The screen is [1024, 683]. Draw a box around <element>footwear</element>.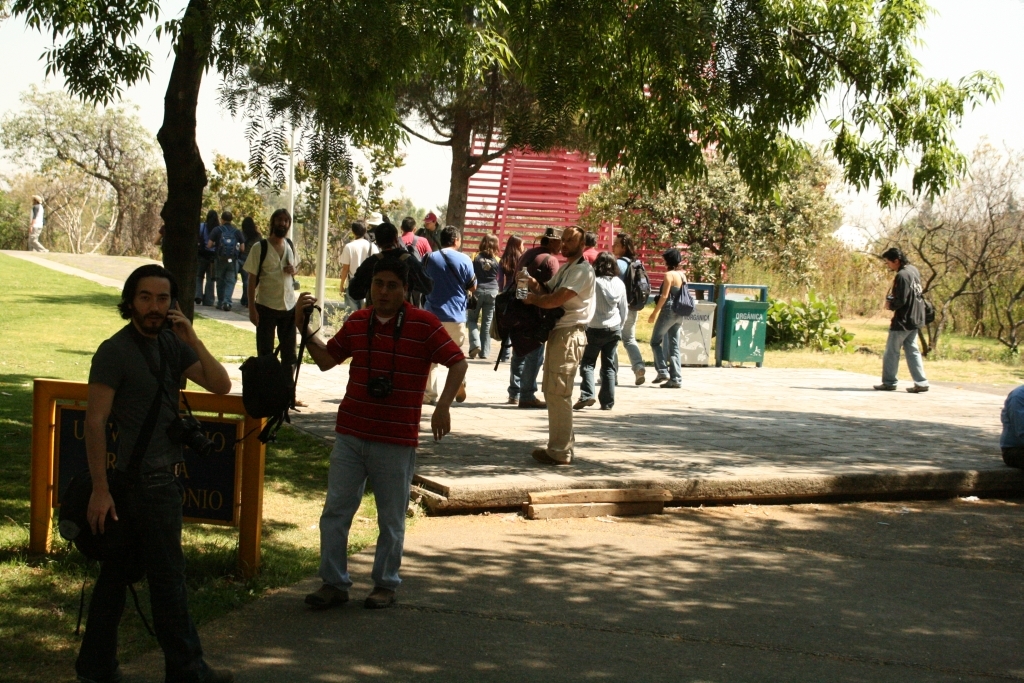
bbox=(599, 400, 612, 413).
